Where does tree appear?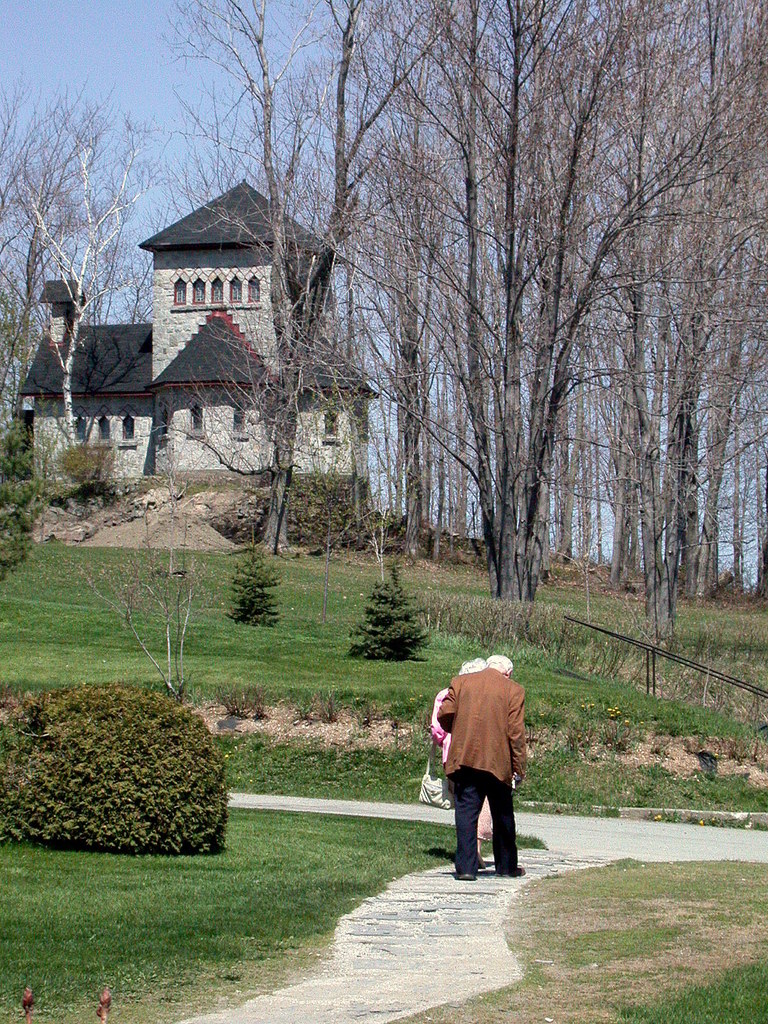
Appears at region(225, 532, 286, 630).
